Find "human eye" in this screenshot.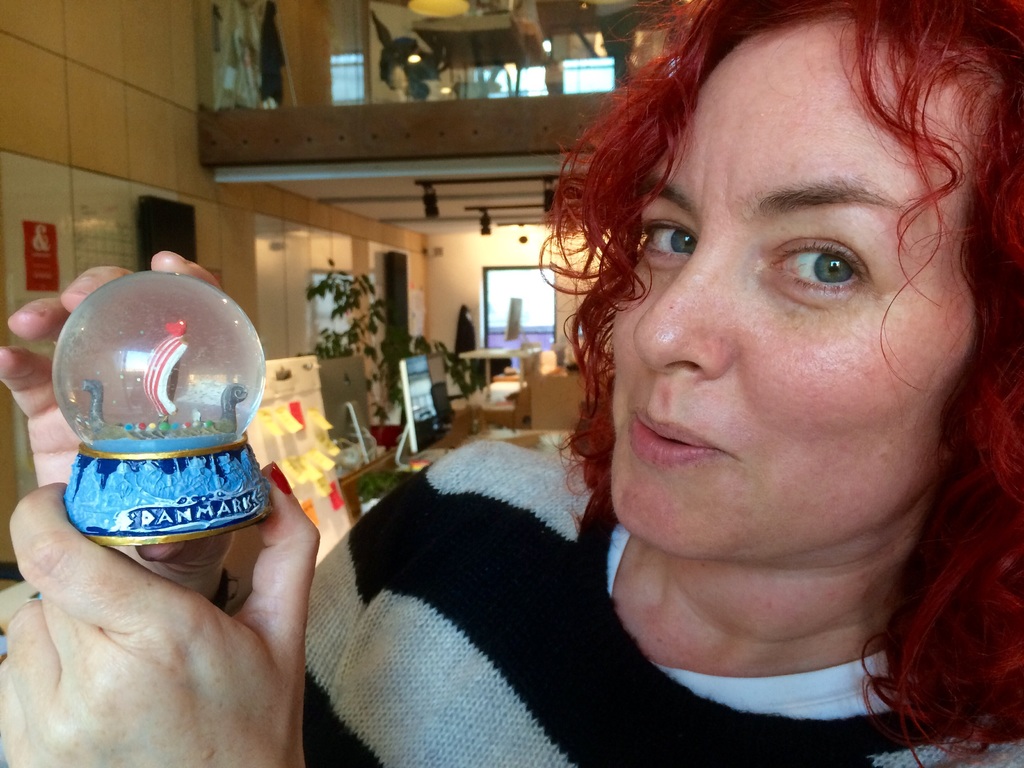
The bounding box for "human eye" is bbox=[640, 223, 697, 273].
